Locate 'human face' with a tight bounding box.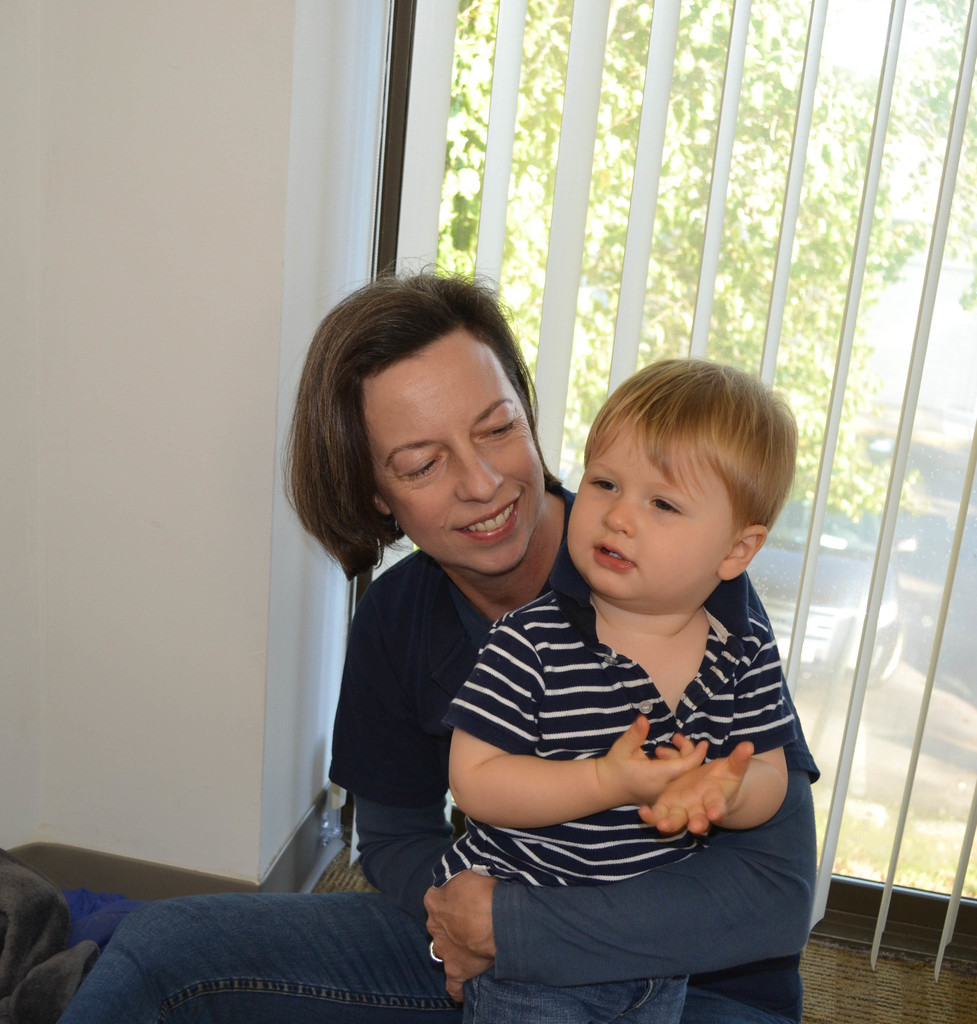
rect(376, 344, 541, 574).
